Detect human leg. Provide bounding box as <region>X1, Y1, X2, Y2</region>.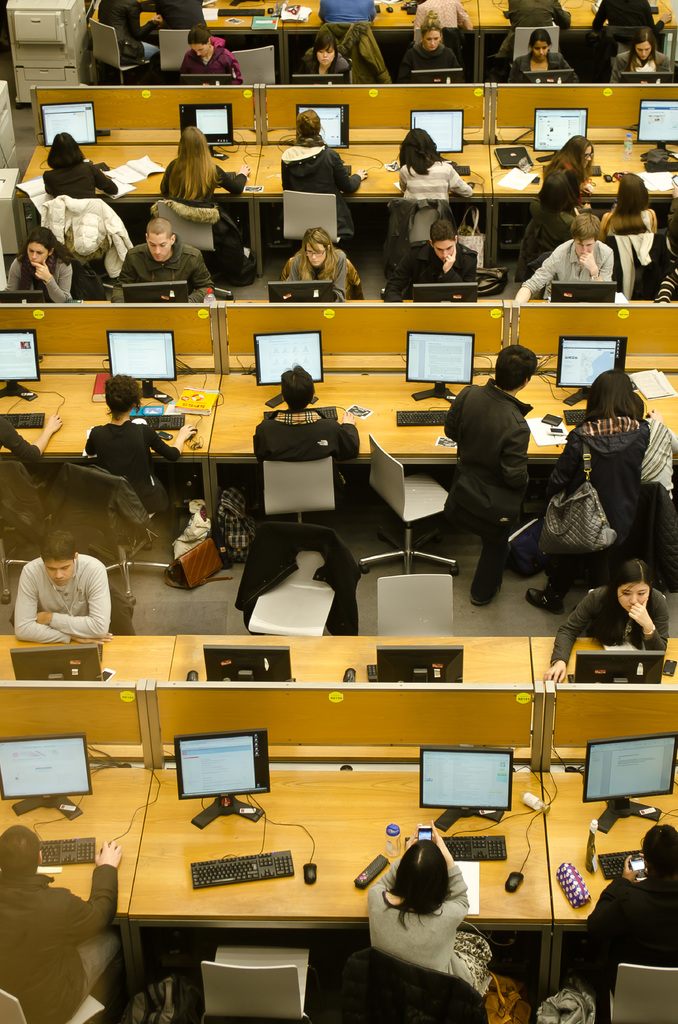
<region>79, 931, 120, 1001</region>.
